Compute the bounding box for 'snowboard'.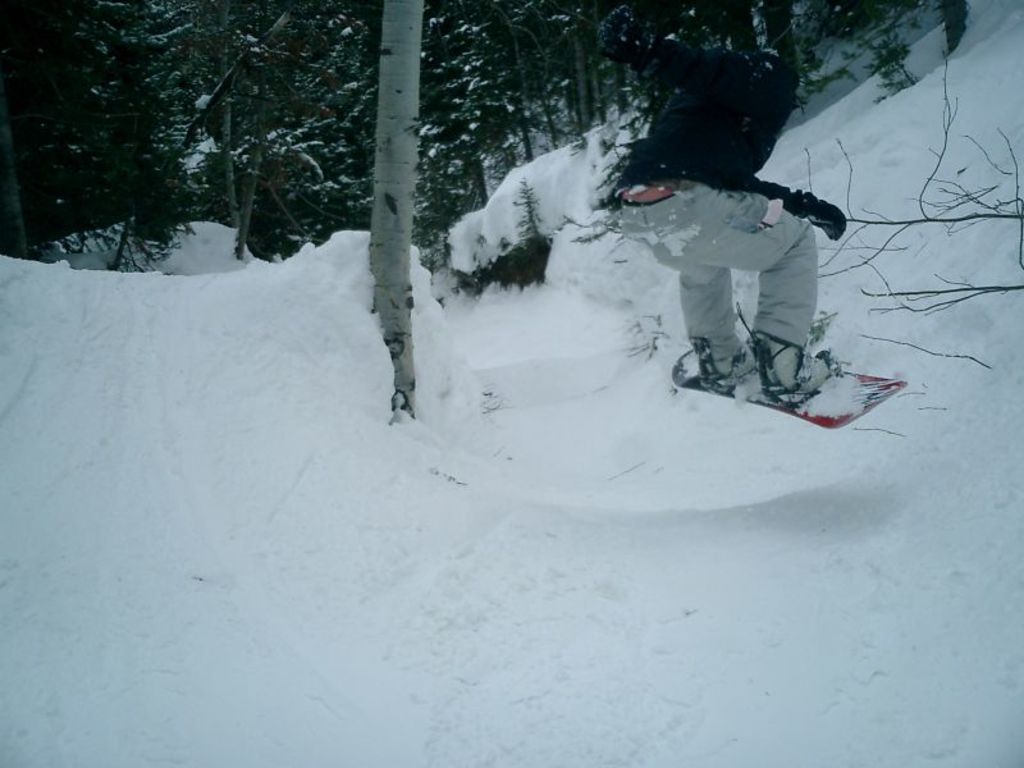
pyautogui.locateOnScreen(668, 297, 905, 430).
